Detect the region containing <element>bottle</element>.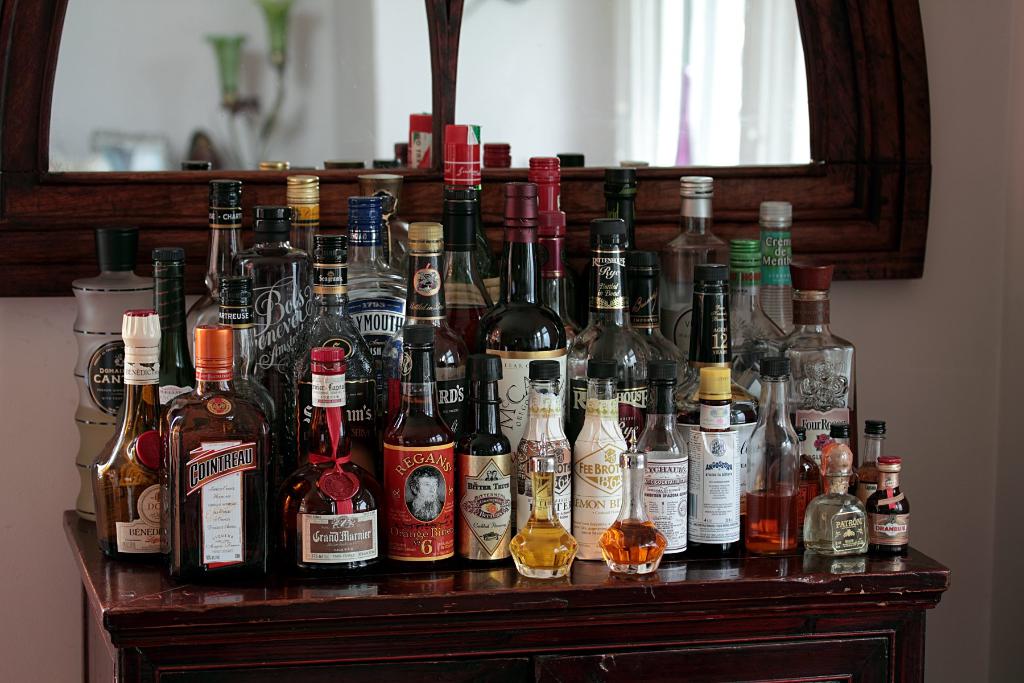
x1=383 y1=222 x2=465 y2=444.
